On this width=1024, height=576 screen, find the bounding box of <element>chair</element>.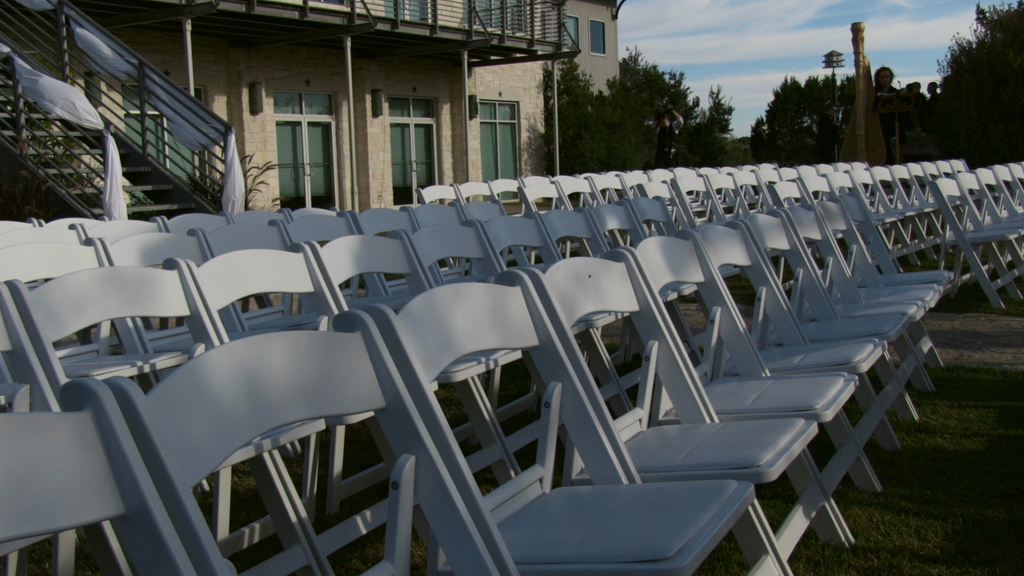
Bounding box: bbox=[68, 213, 165, 242].
